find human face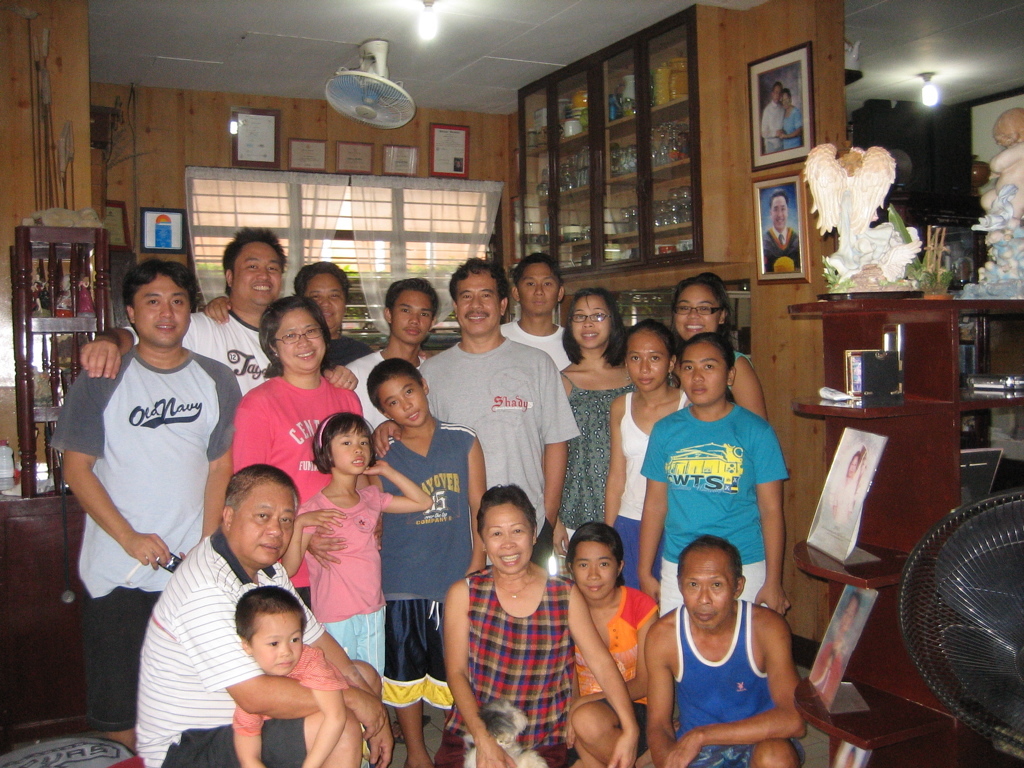
box(389, 371, 429, 430)
